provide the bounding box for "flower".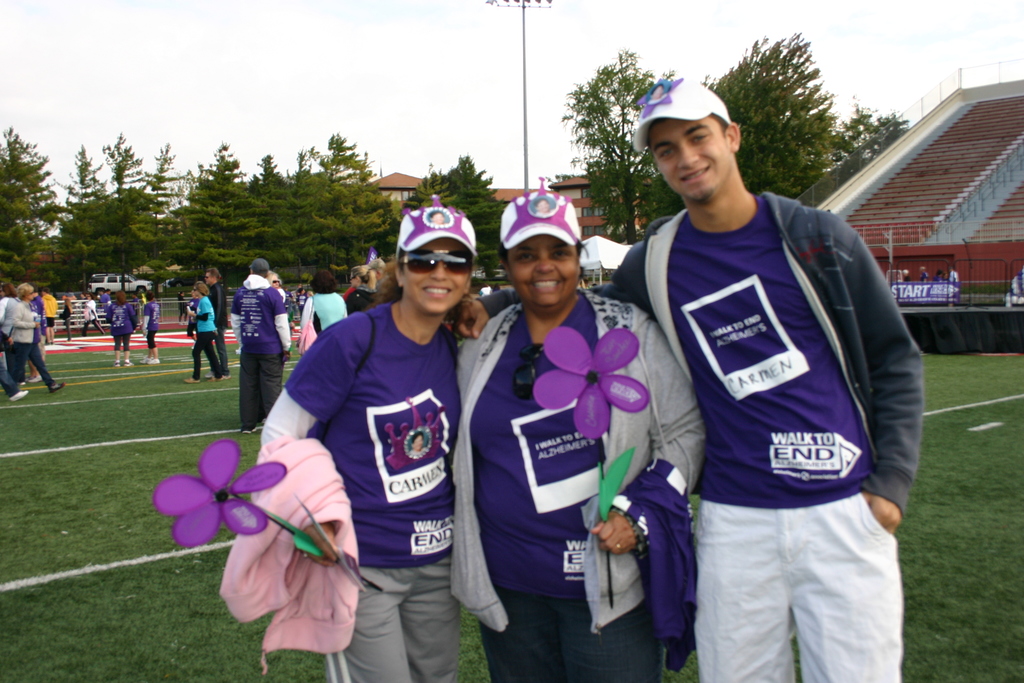
(147,443,275,554).
